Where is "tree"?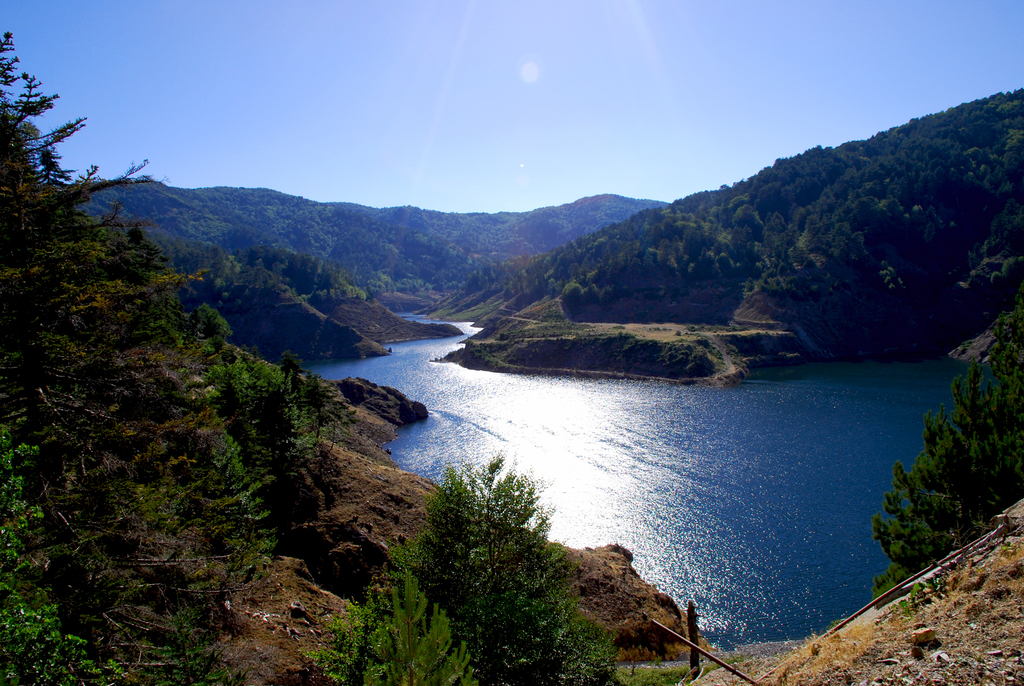
(left=0, top=29, right=216, bottom=675).
